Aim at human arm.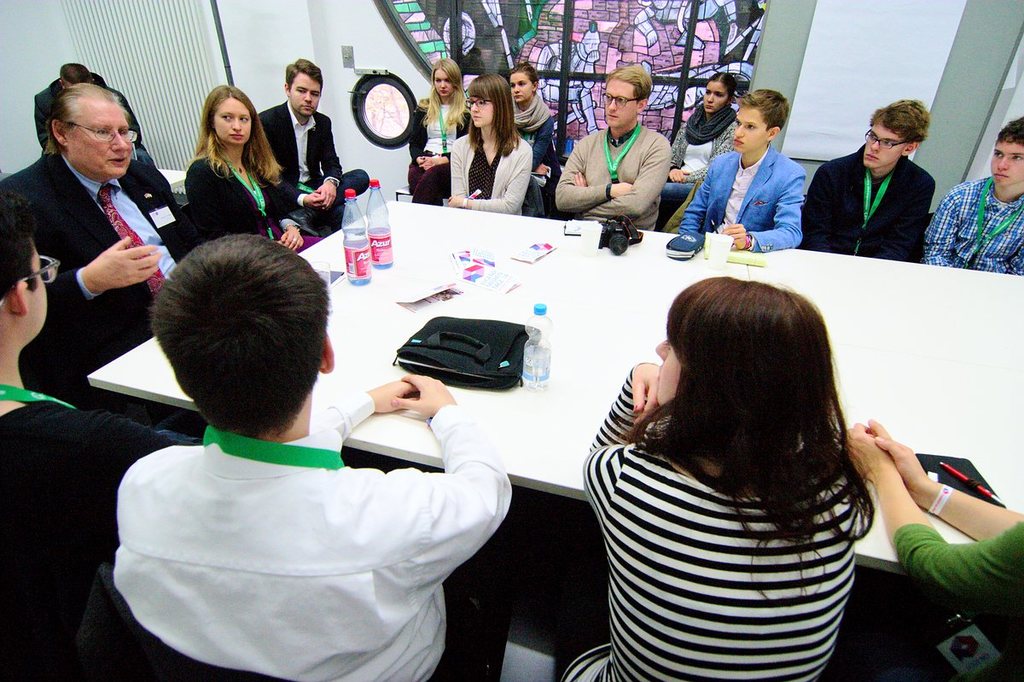
Aimed at select_region(667, 127, 690, 186).
